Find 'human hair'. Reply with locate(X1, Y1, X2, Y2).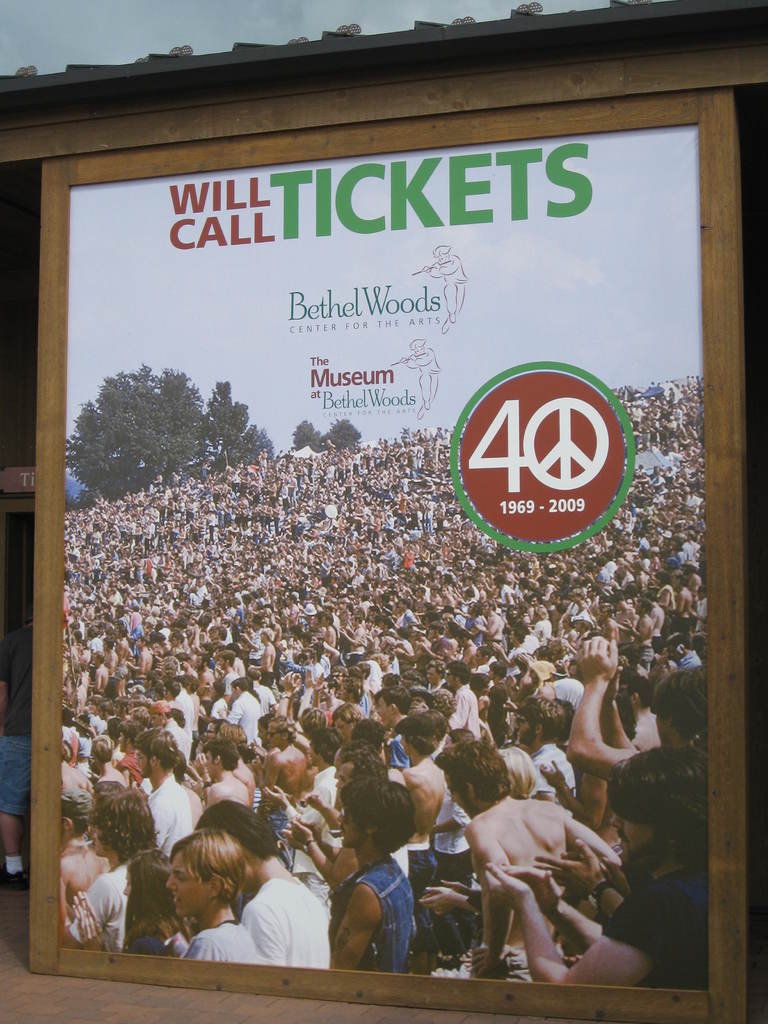
locate(191, 798, 279, 863).
